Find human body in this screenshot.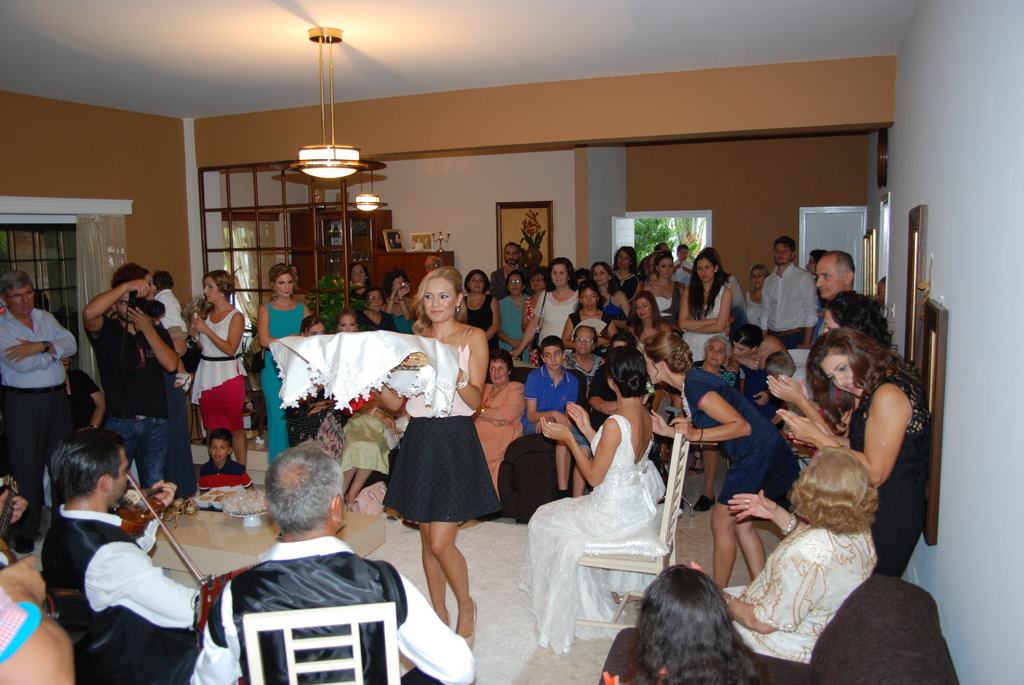
The bounding box for human body is <box>705,446,876,645</box>.
